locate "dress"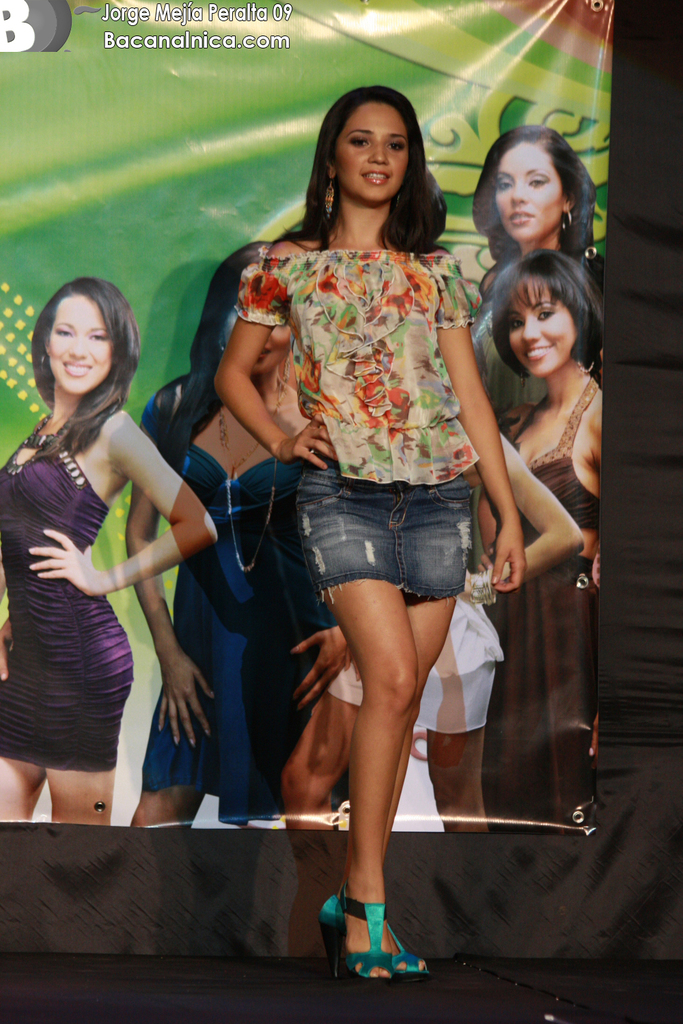
[left=141, top=392, right=309, bottom=827]
